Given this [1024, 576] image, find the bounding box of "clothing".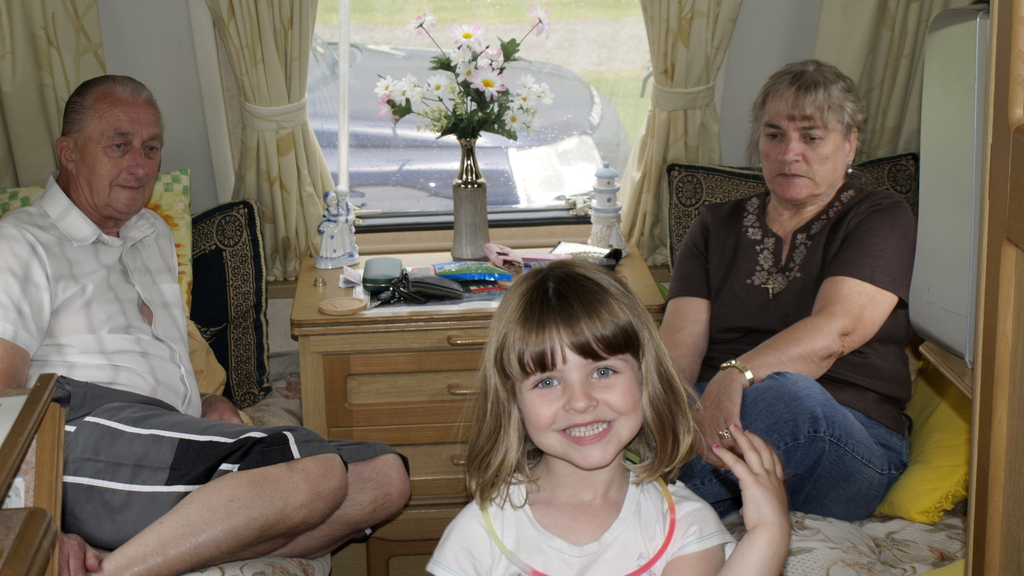
690:128:923:514.
